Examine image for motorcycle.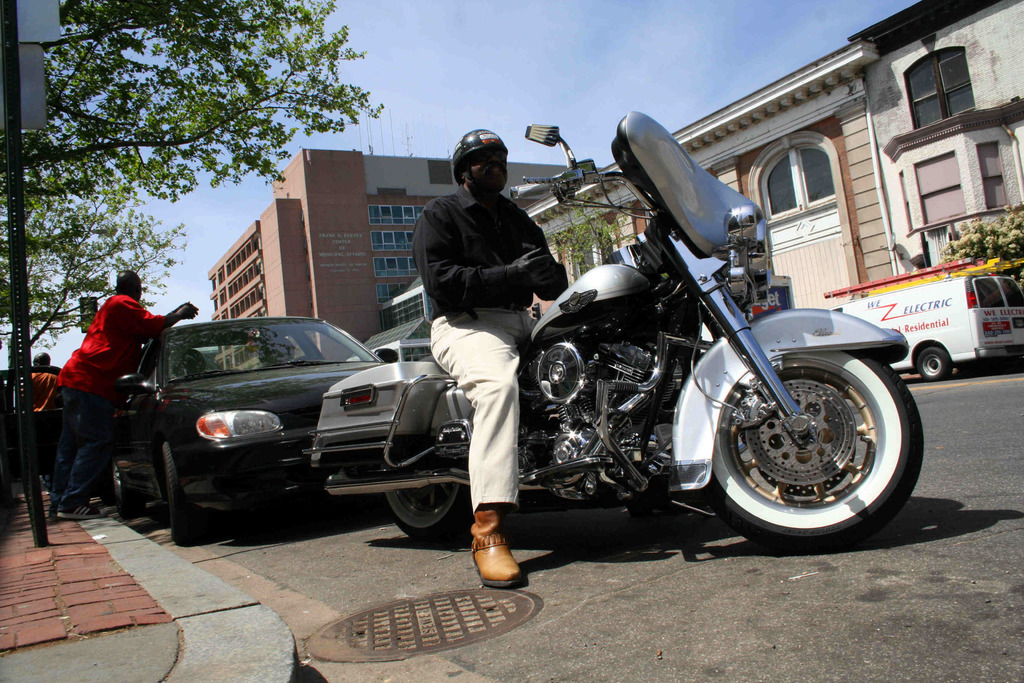
Examination result: 304/121/925/553.
